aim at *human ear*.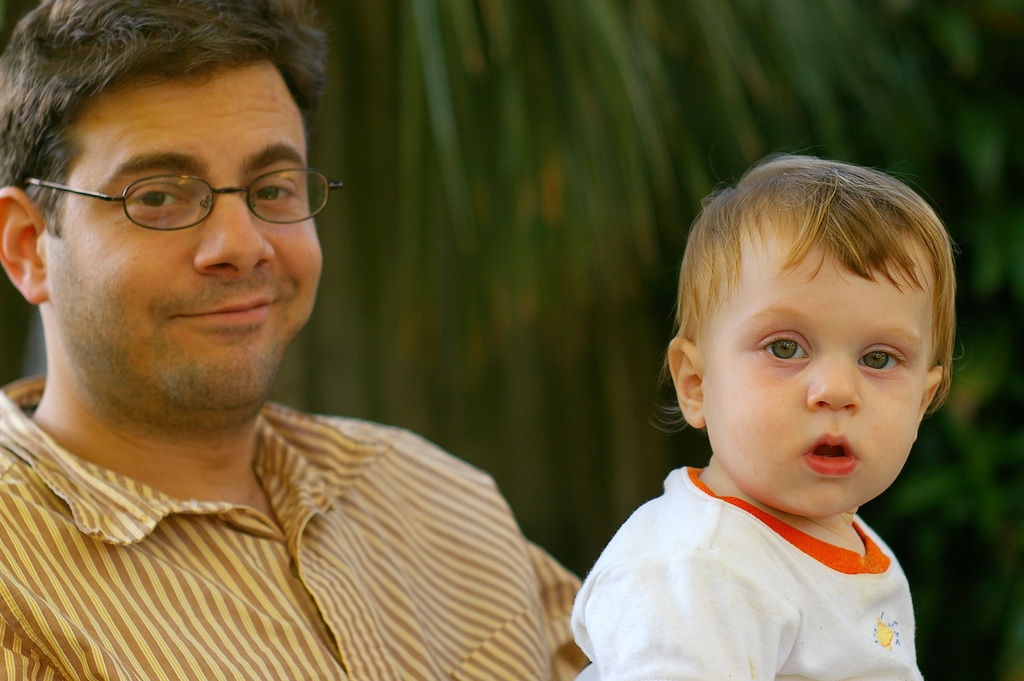
Aimed at x1=916 y1=367 x2=942 y2=440.
